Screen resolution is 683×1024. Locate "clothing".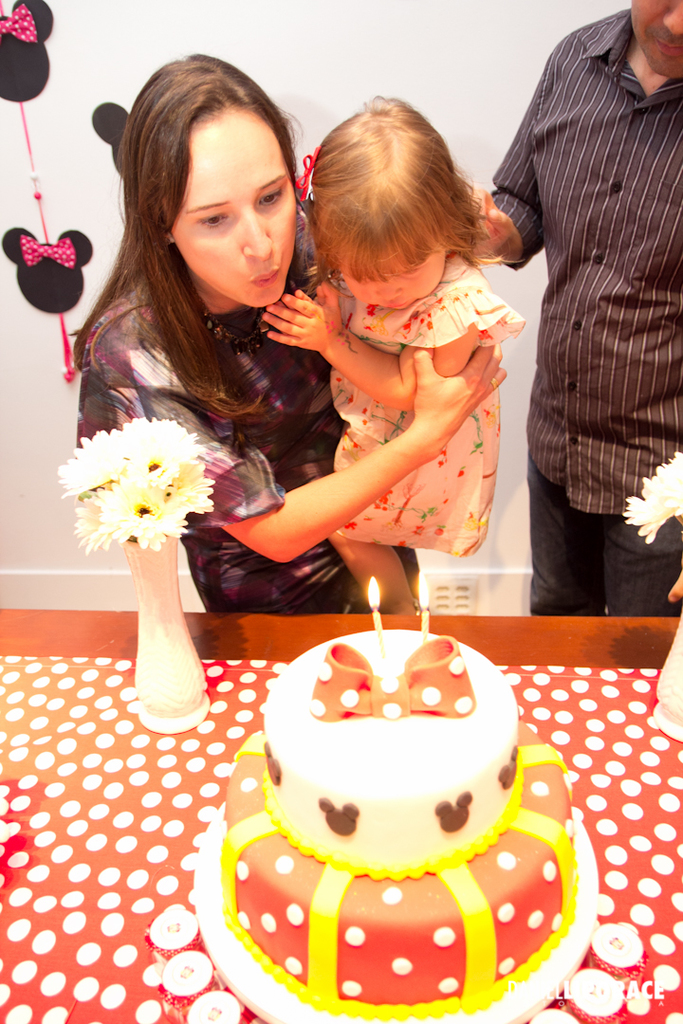
box(330, 274, 526, 561).
